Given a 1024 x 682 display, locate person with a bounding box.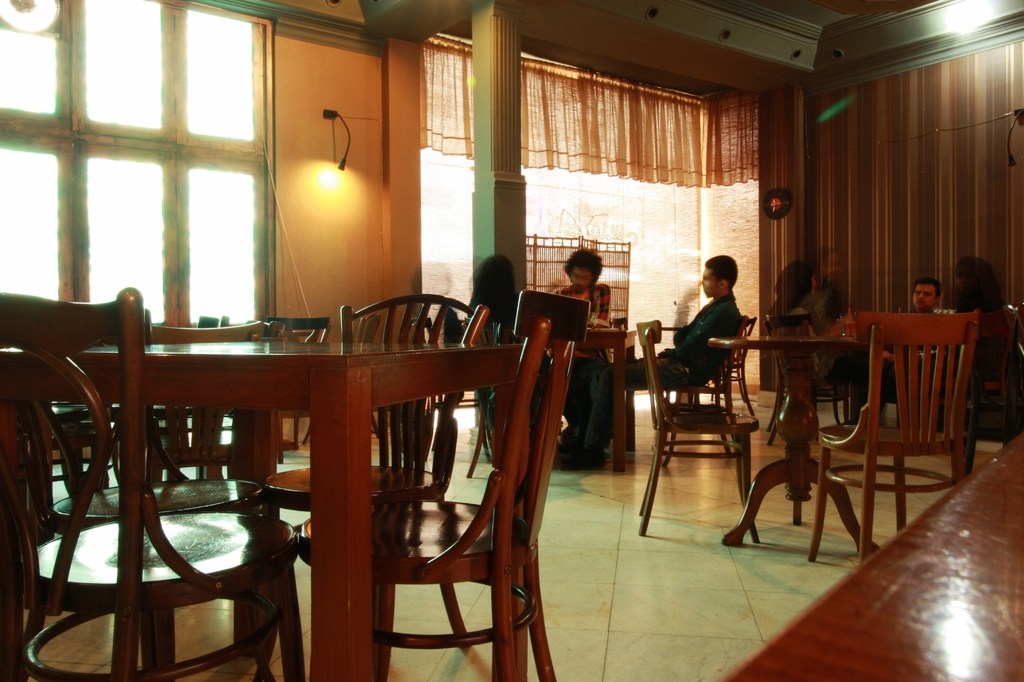
Located: <region>879, 280, 942, 414</region>.
